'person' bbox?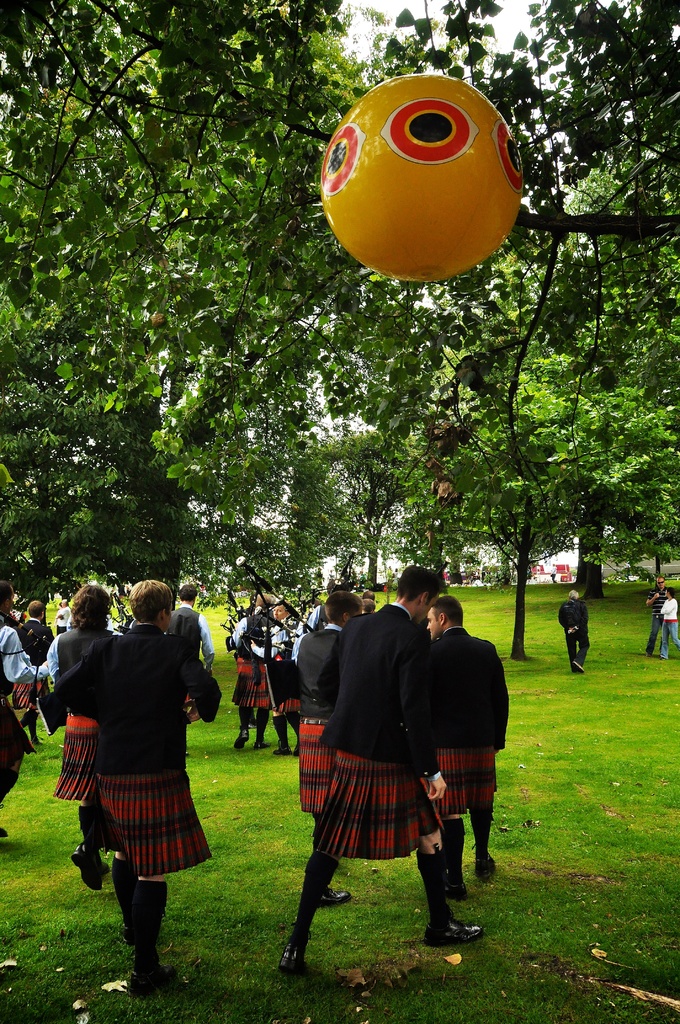
<region>644, 574, 667, 659</region>
